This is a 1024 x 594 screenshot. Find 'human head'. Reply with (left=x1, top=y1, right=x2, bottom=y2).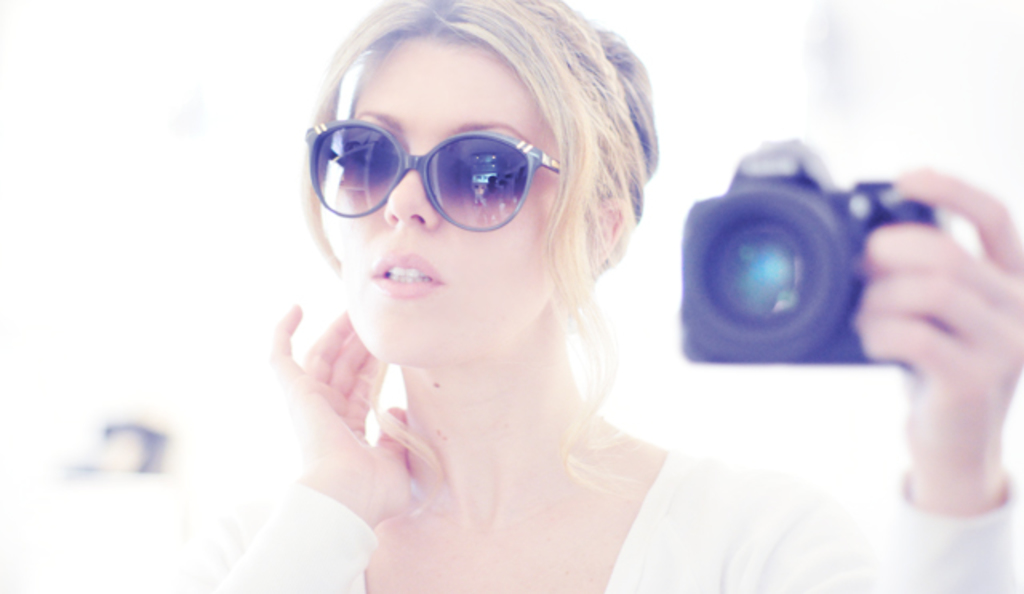
(left=283, top=24, right=645, bottom=339).
